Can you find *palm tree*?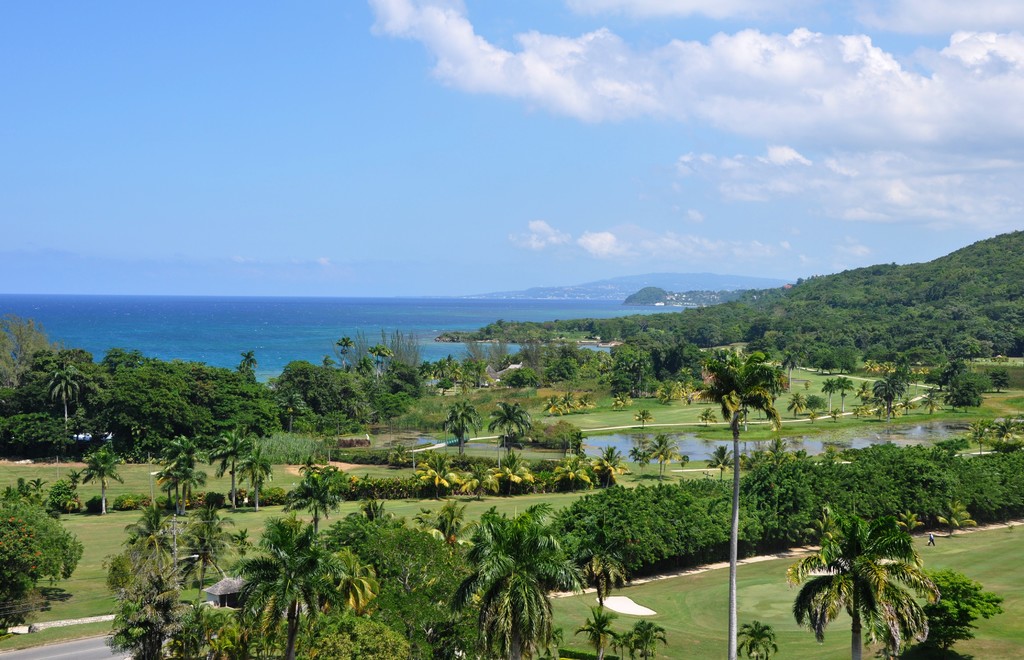
Yes, bounding box: crop(322, 355, 411, 441).
